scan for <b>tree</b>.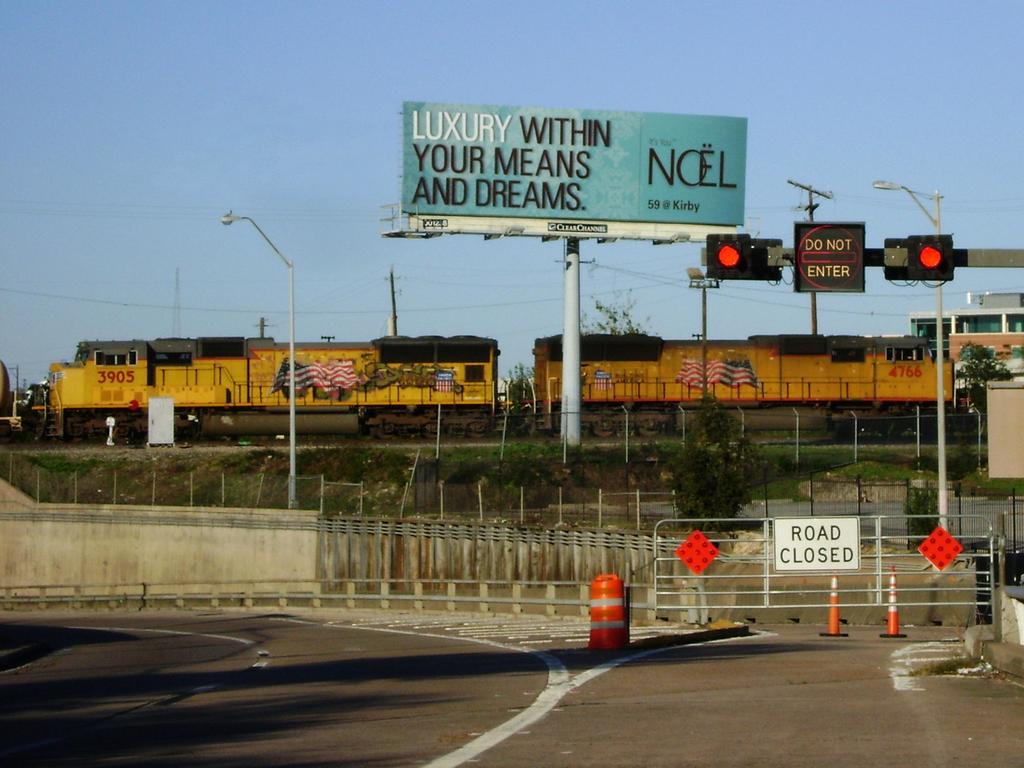
Scan result: crop(500, 367, 556, 404).
